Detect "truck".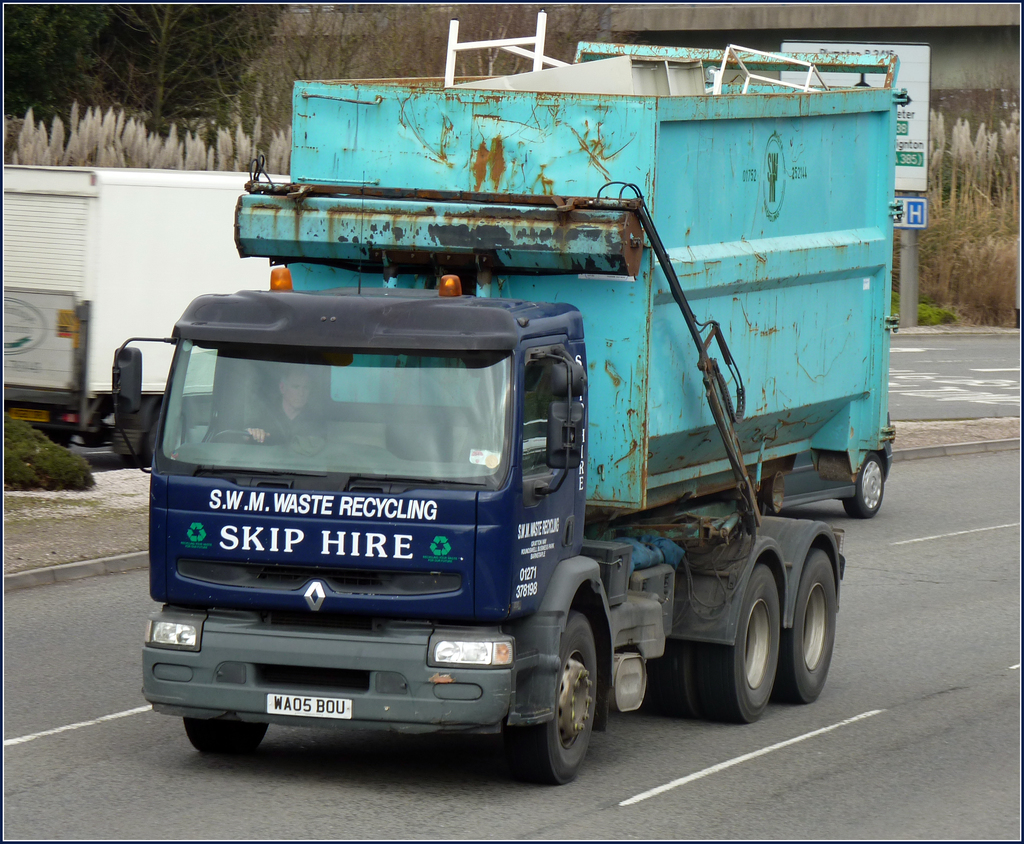
Detected at 0:165:294:468.
